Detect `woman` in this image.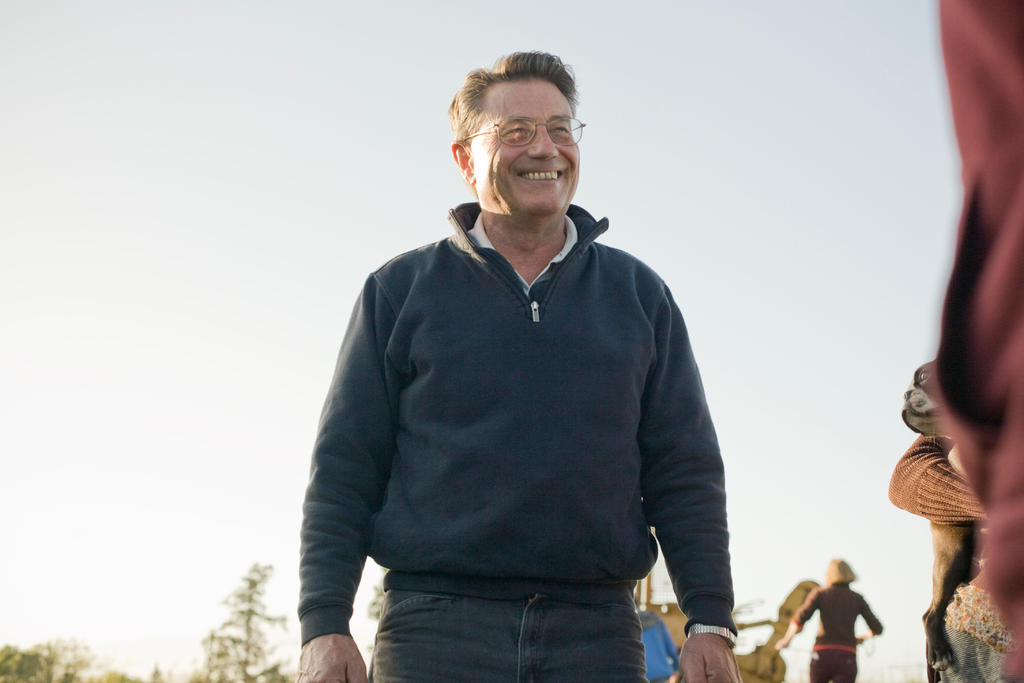
Detection: x1=924, y1=0, x2=1023, y2=680.
